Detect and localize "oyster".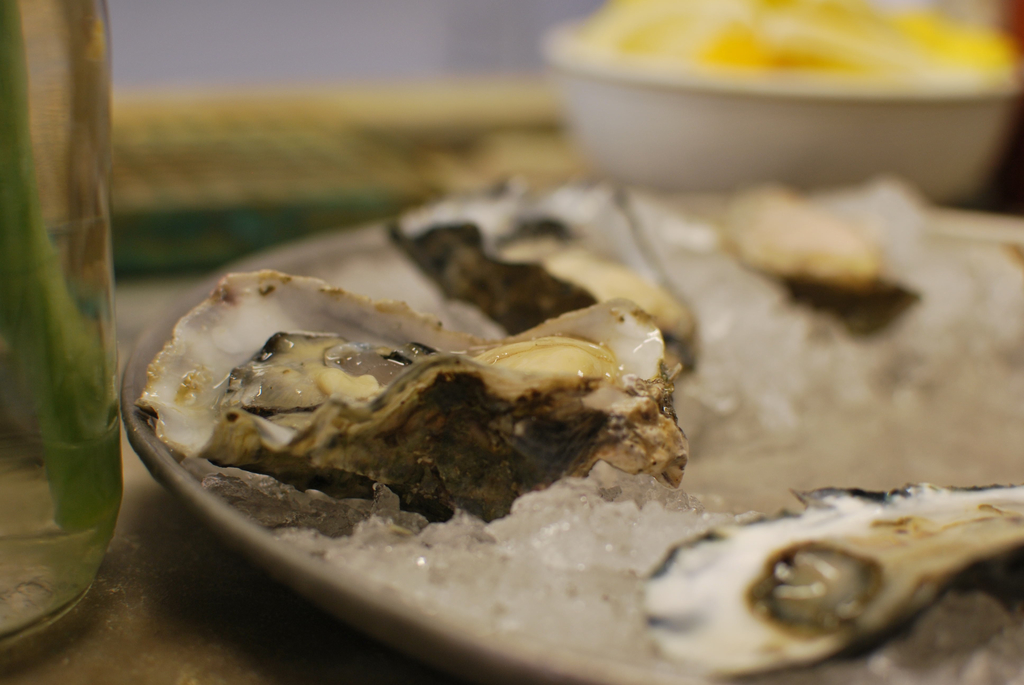
Localized at (630,473,1023,684).
